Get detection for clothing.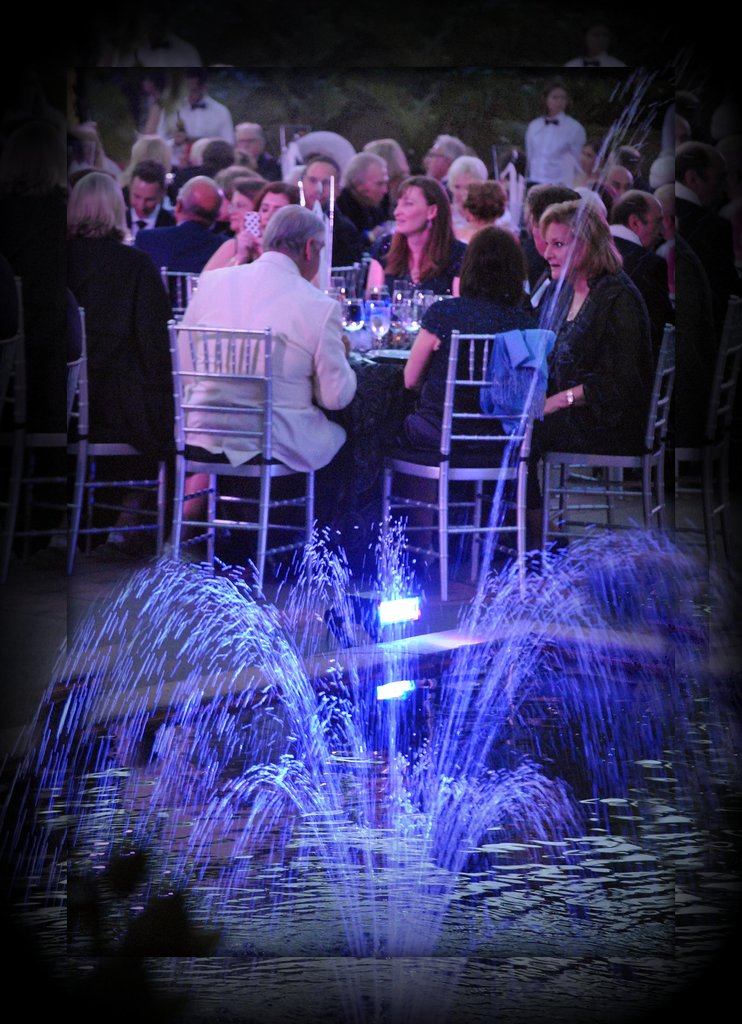
Detection: [left=394, top=289, right=546, bottom=459].
